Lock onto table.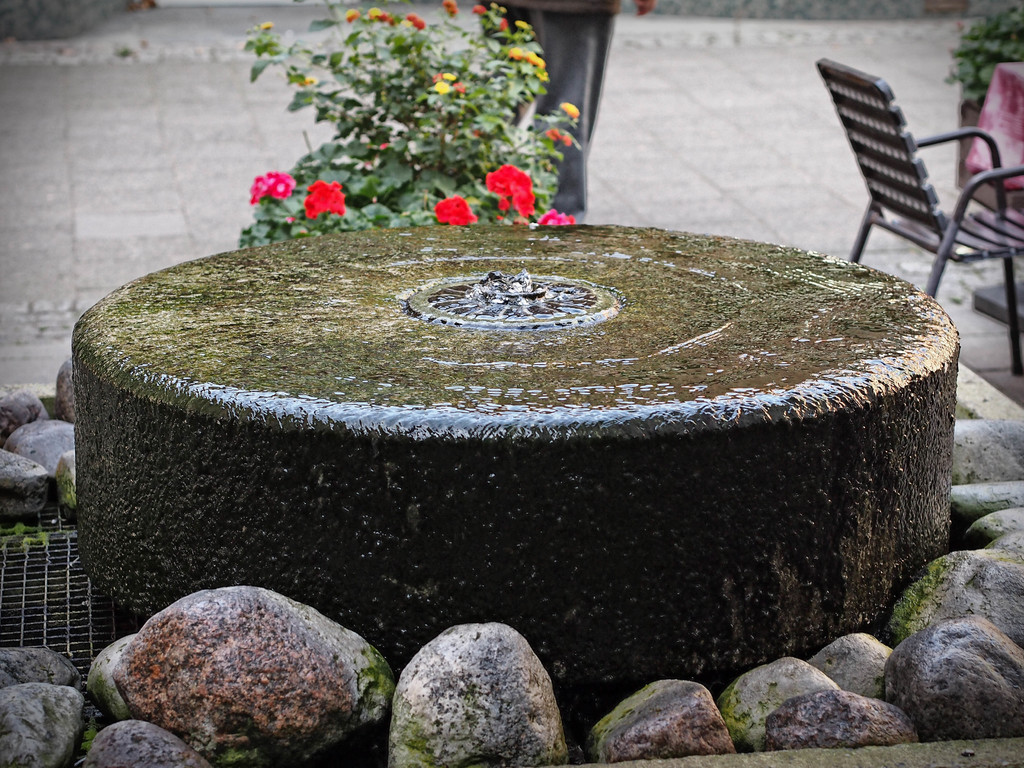
Locked: select_region(967, 54, 1023, 330).
